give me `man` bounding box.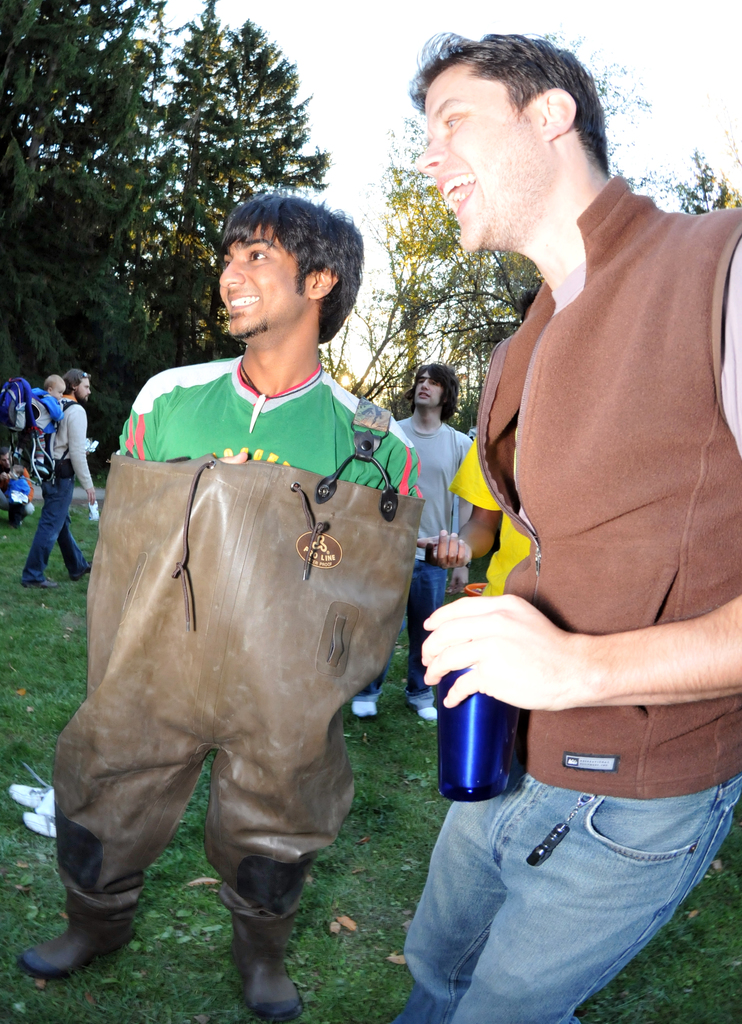
(19,195,426,1018).
